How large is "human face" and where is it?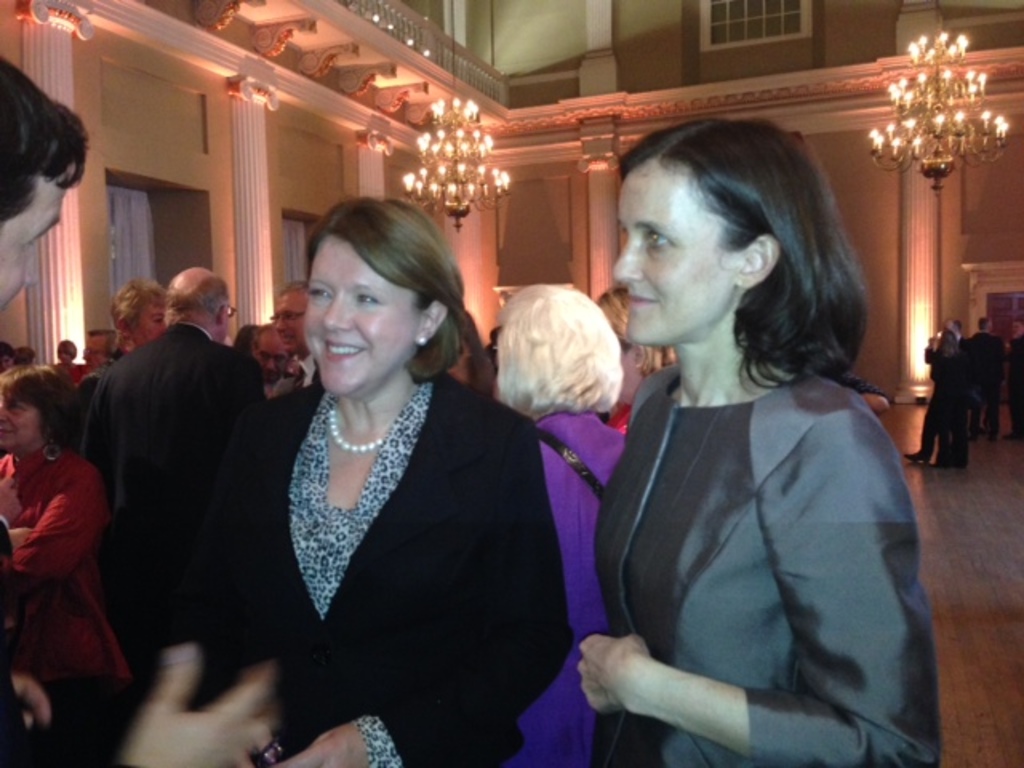
Bounding box: pyautogui.locateOnScreen(611, 157, 736, 344).
